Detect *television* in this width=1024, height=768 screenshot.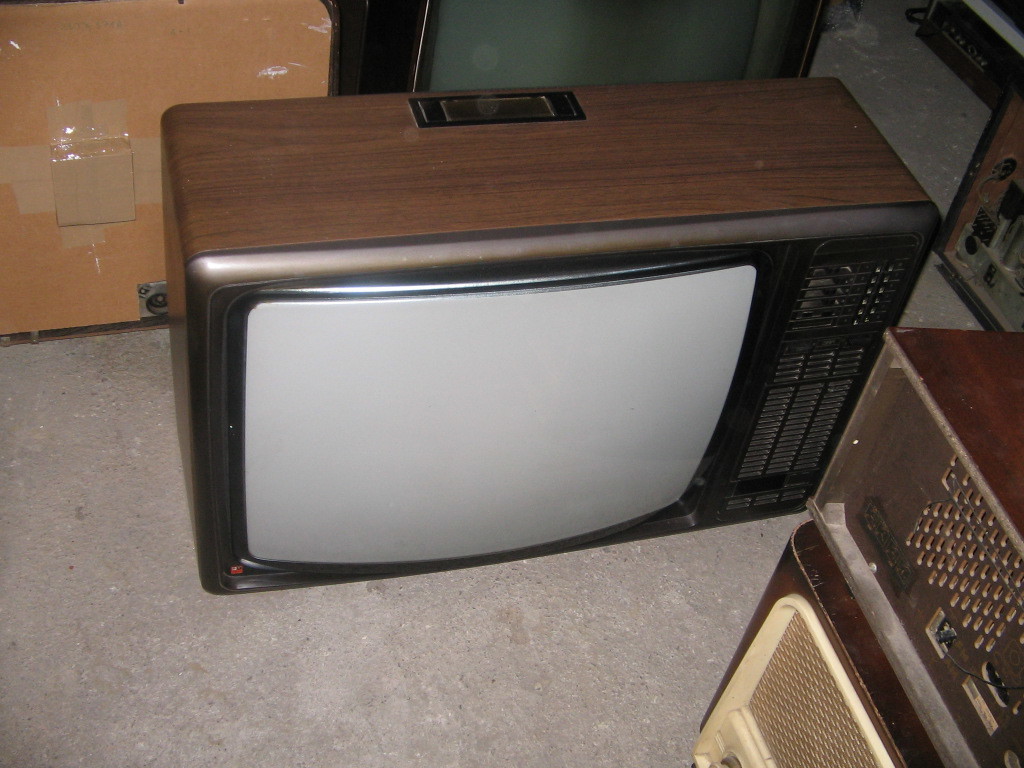
Detection: [162, 77, 941, 595].
